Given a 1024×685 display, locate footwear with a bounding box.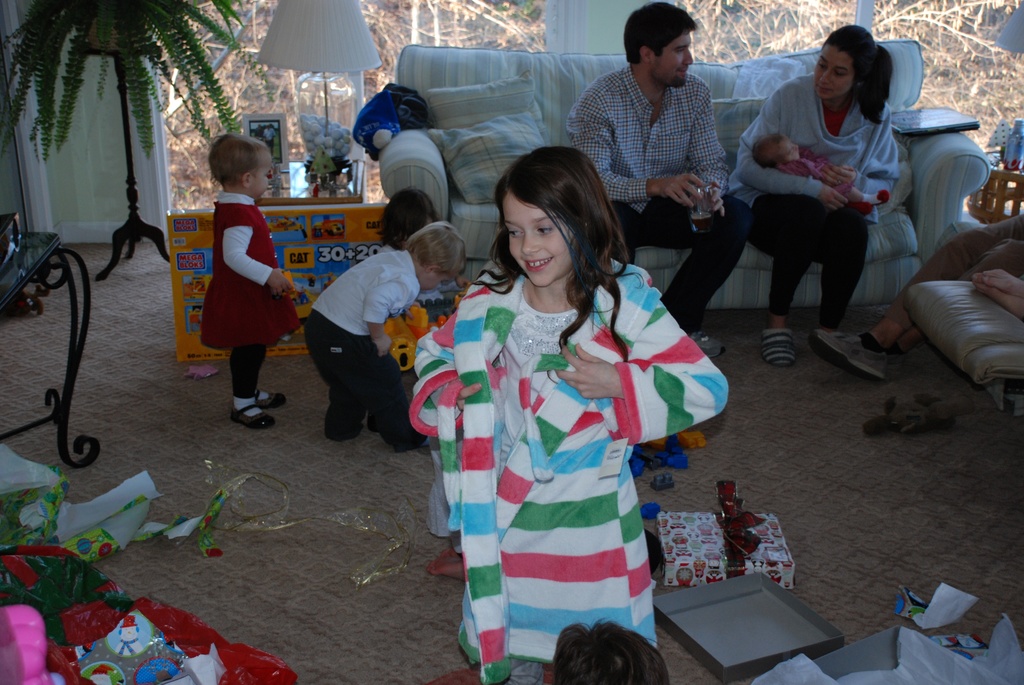
Located: {"left": 810, "top": 326, "right": 899, "bottom": 382}.
